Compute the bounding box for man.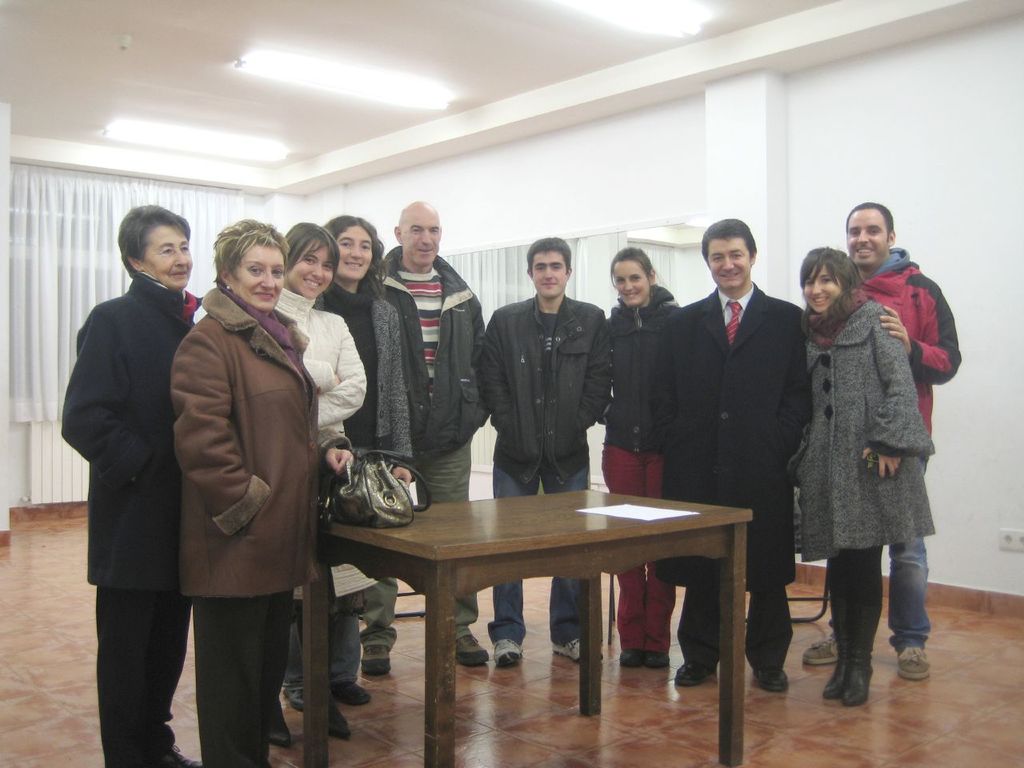
(x1=644, y1=217, x2=814, y2=686).
